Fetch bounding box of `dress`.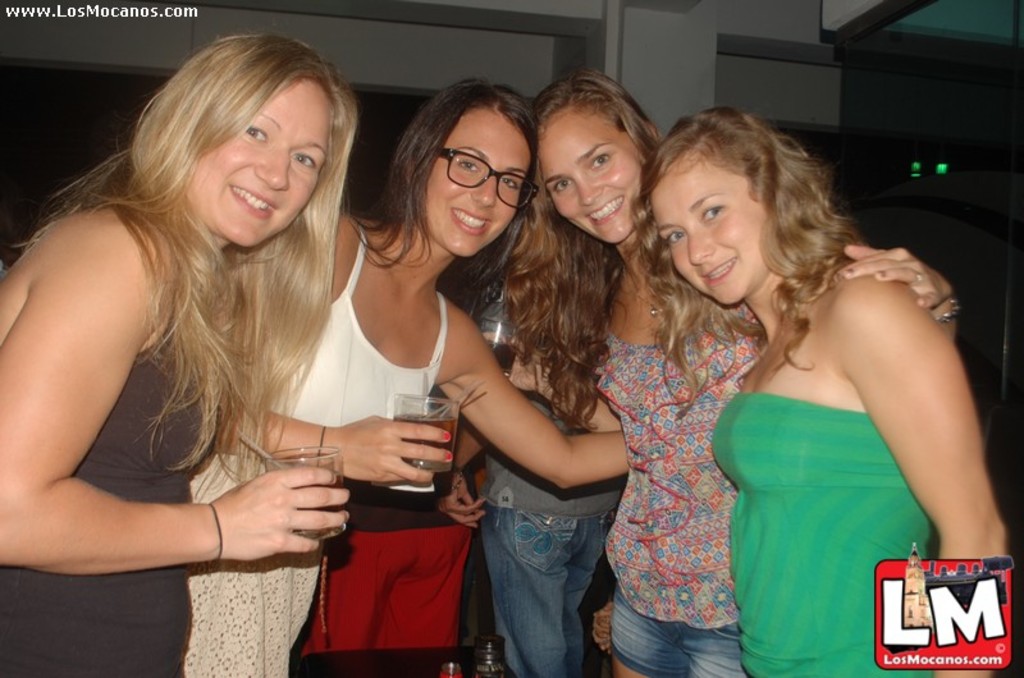
Bbox: pyautogui.locateOnScreen(708, 393, 929, 677).
